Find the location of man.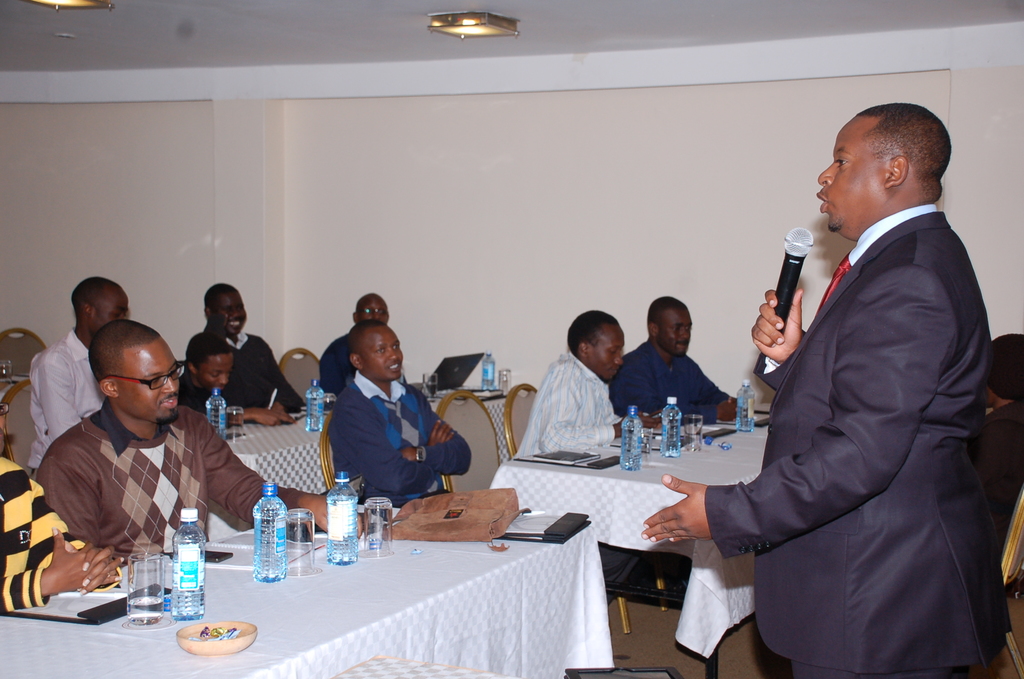
Location: 0,395,136,619.
